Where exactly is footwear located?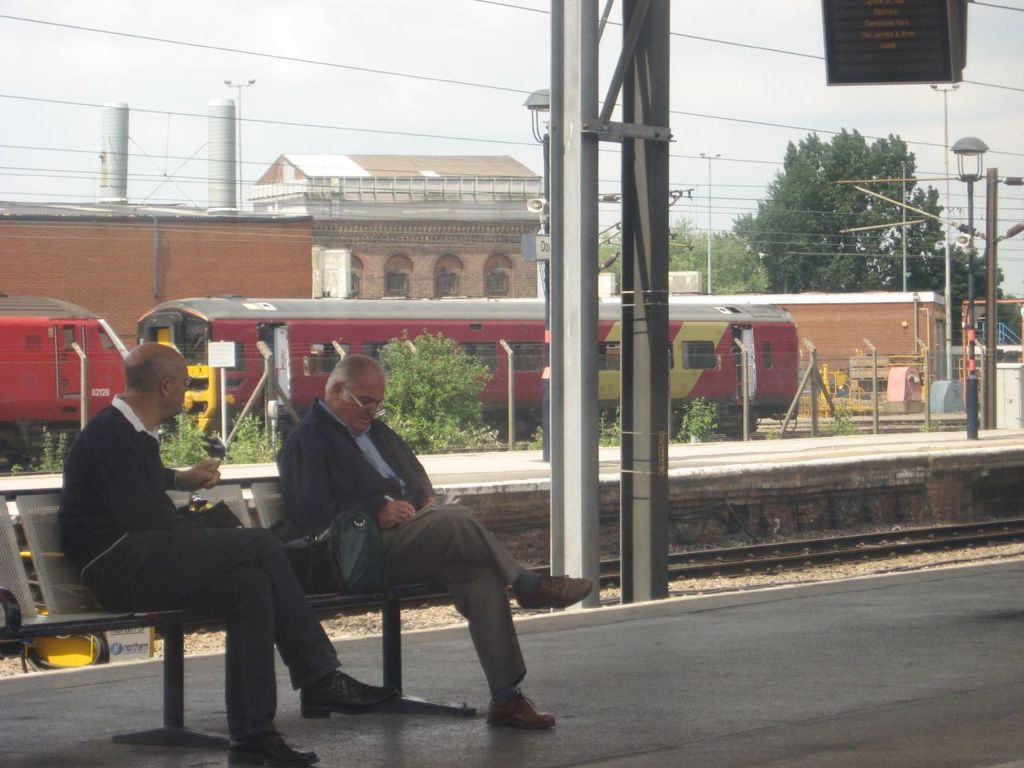
Its bounding box is 299, 667, 403, 719.
